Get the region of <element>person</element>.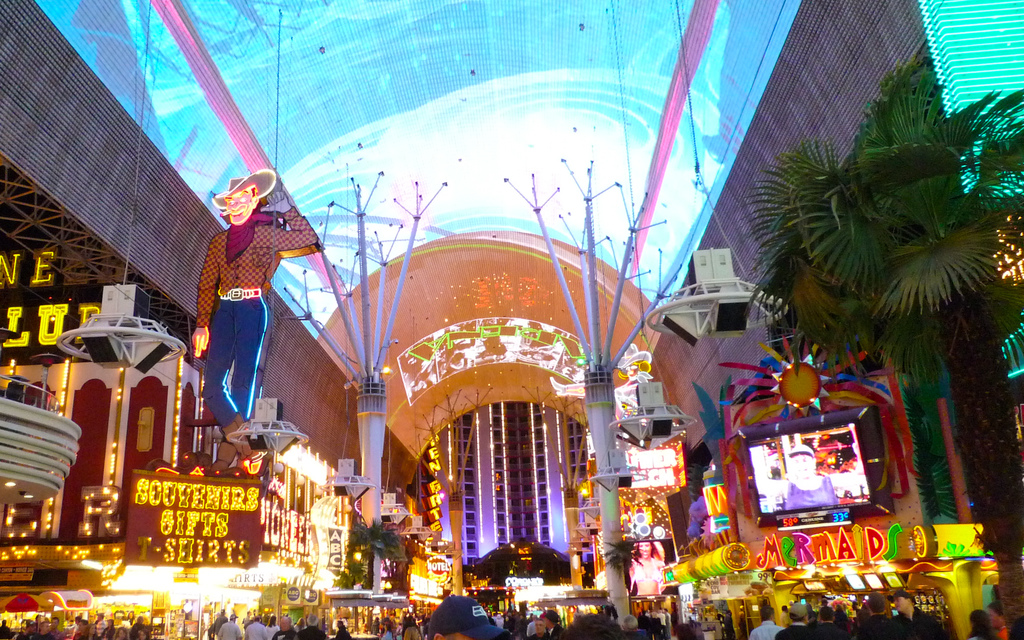
190,169,318,472.
